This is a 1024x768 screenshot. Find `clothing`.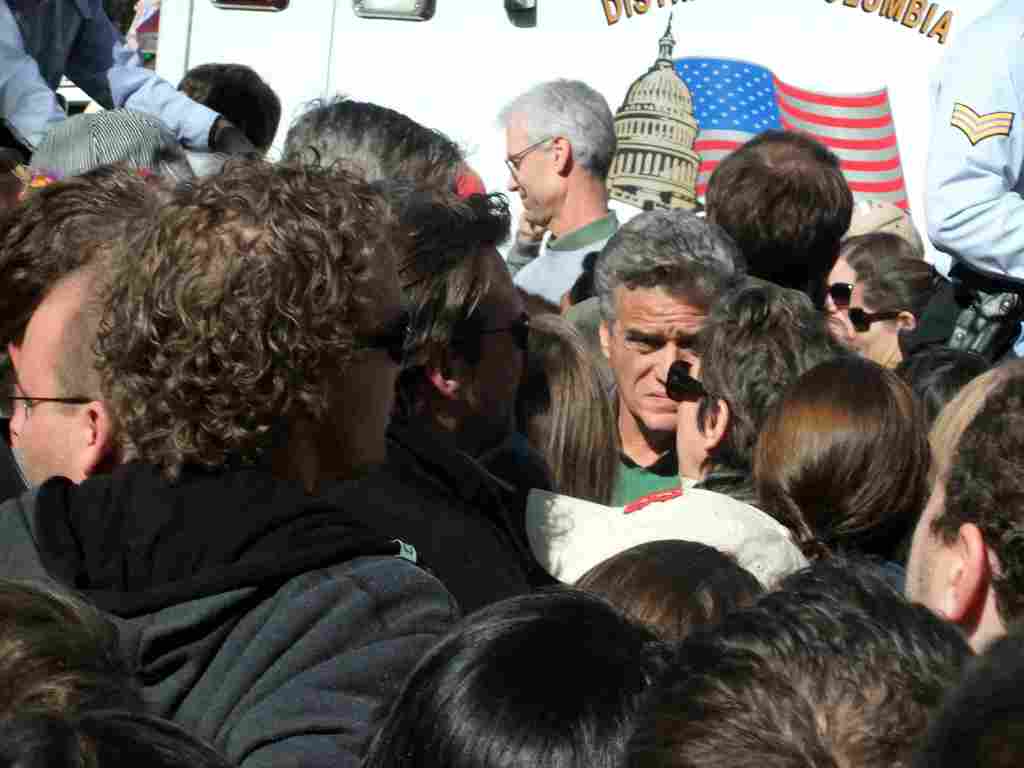
Bounding box: Rect(318, 417, 543, 626).
